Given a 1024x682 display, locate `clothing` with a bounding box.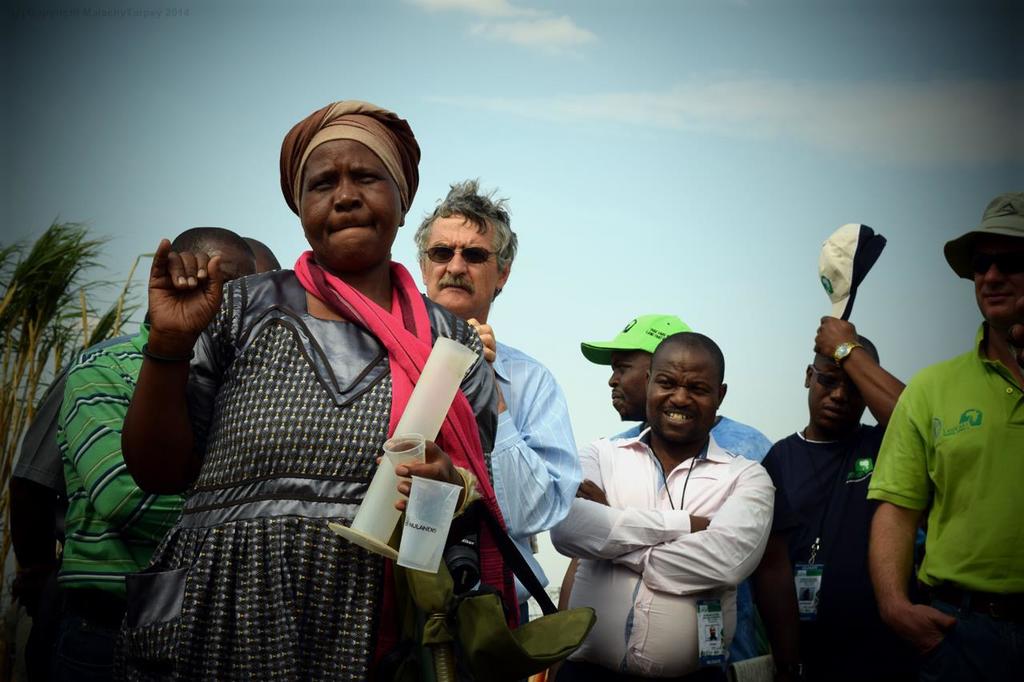
Located: (x1=116, y1=241, x2=502, y2=681).
